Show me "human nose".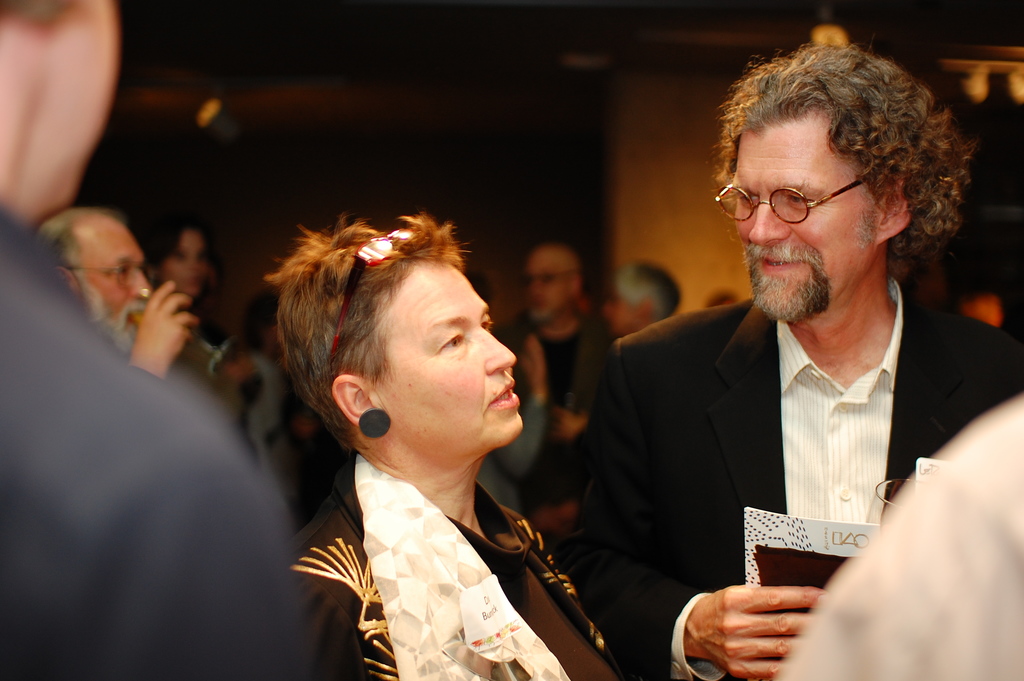
"human nose" is here: [x1=481, y1=323, x2=518, y2=373].
